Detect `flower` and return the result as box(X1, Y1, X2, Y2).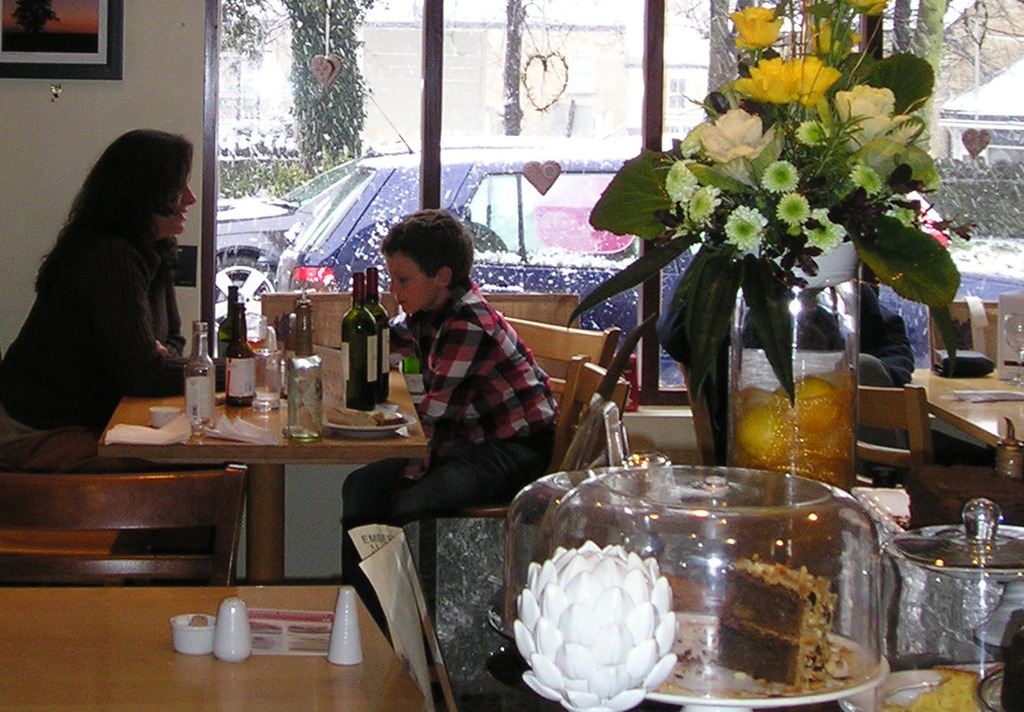
box(733, 58, 850, 105).
